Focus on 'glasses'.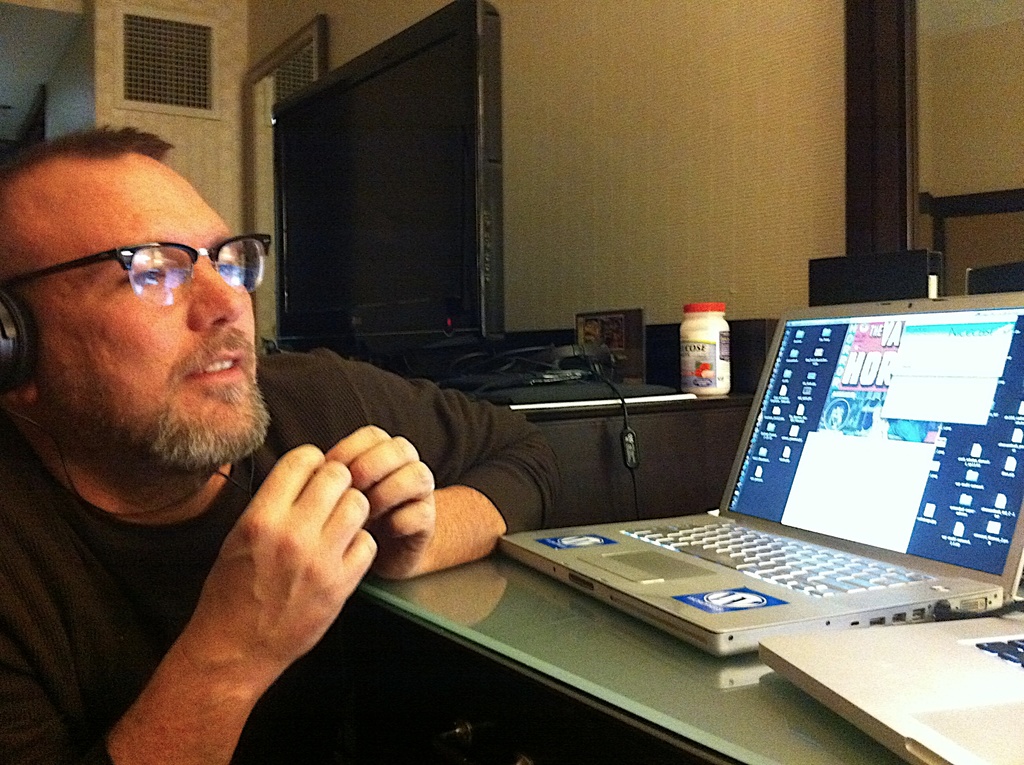
Focused at 29, 227, 279, 318.
